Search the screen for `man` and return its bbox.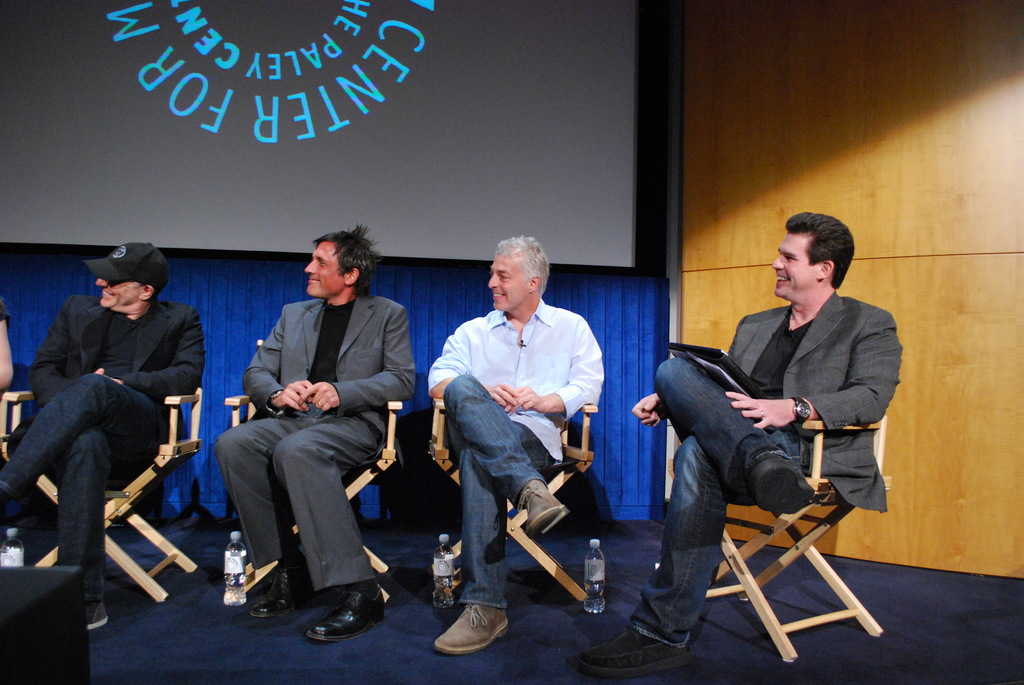
Found: l=426, t=236, r=609, b=656.
